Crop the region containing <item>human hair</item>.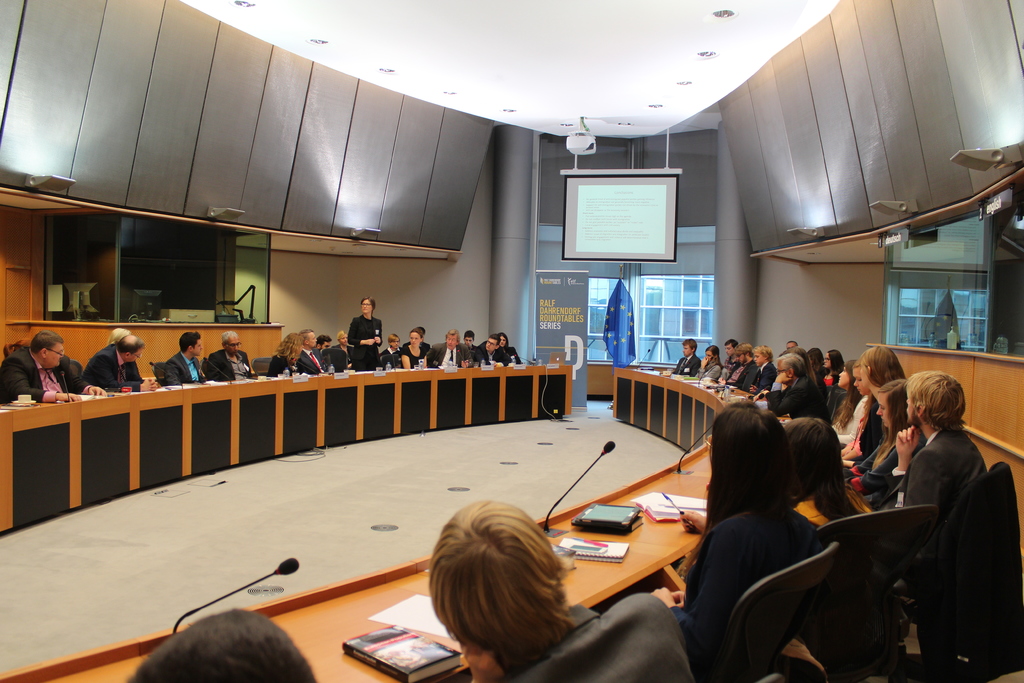
Crop region: select_region(410, 326, 424, 338).
